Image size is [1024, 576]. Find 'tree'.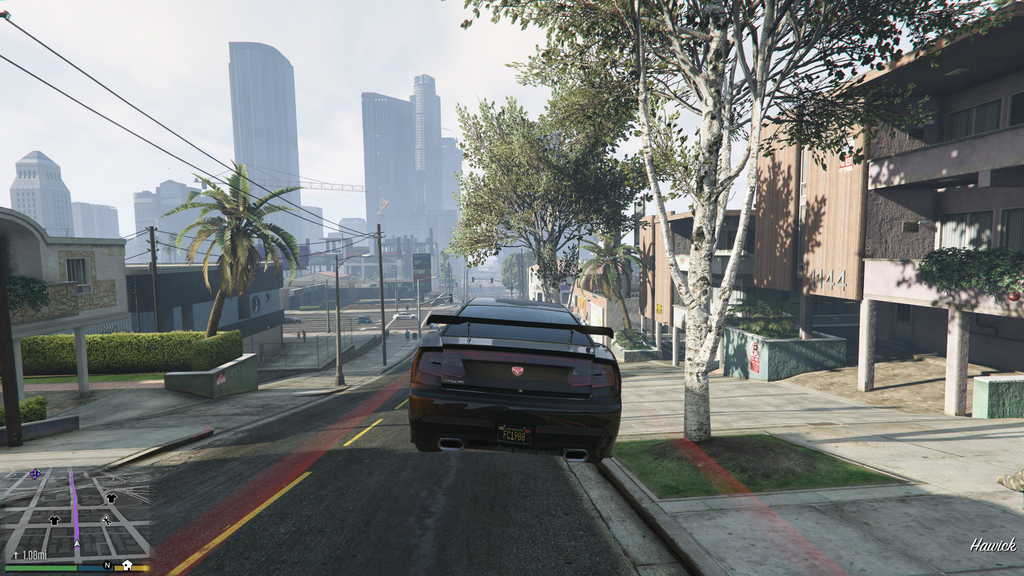
[146,159,328,342].
